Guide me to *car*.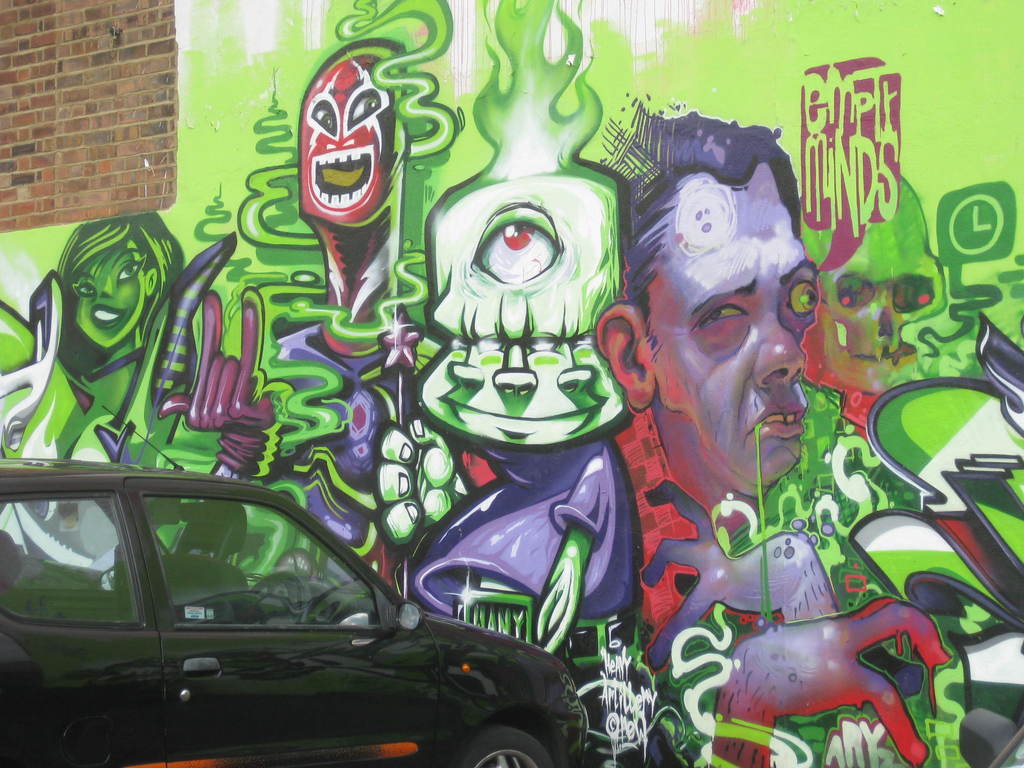
Guidance: bbox(0, 456, 593, 767).
